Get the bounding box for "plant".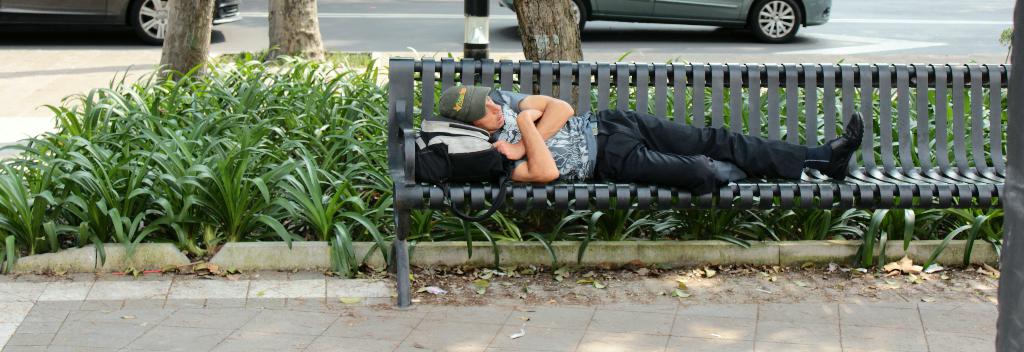
bbox=(0, 45, 1005, 275).
